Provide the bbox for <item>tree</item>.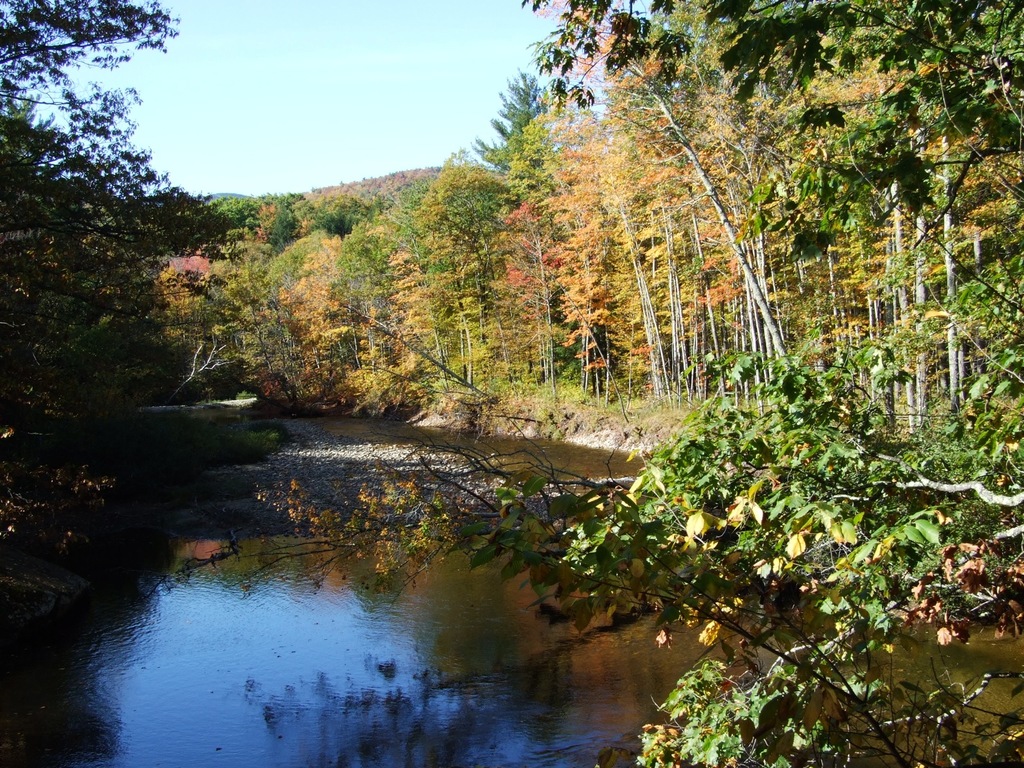
bbox=(24, 31, 229, 543).
